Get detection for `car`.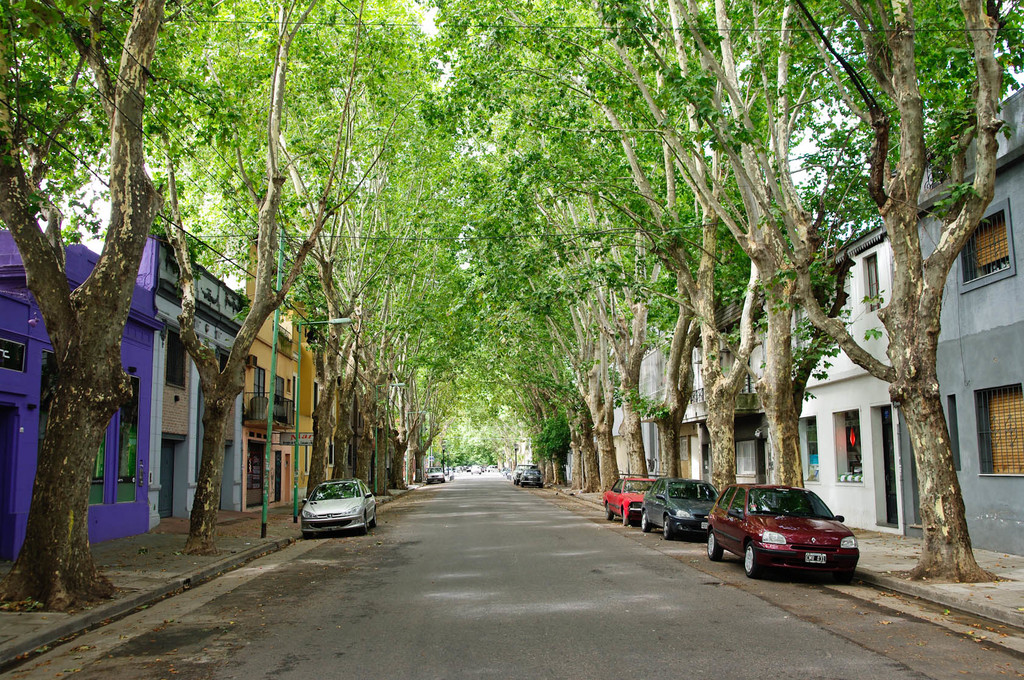
Detection: bbox=(706, 483, 858, 575).
